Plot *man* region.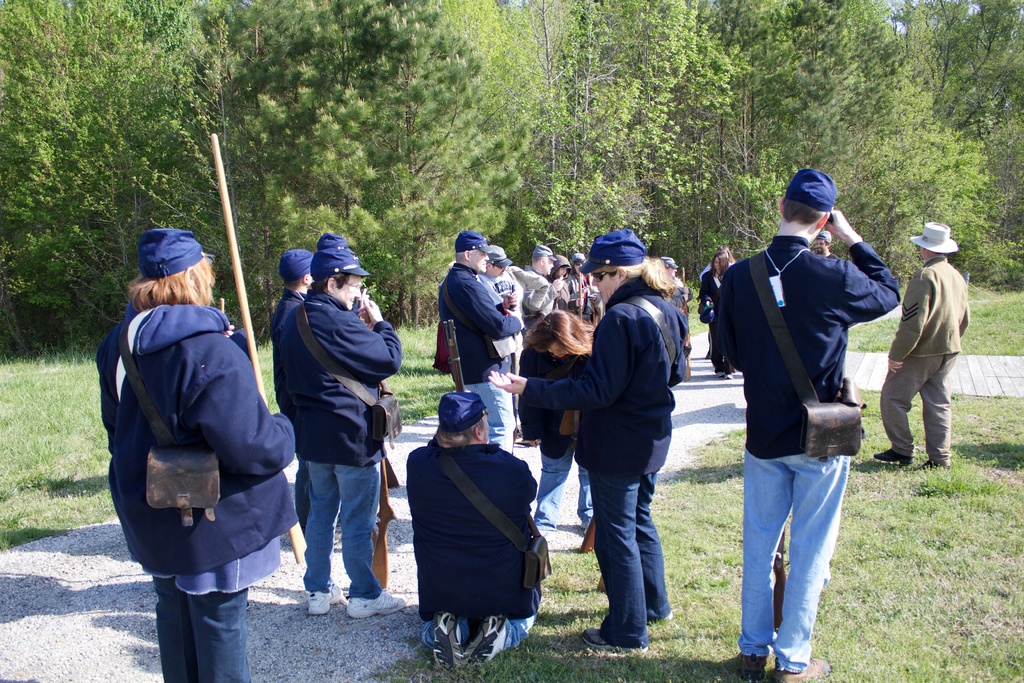
Plotted at 580 237 694 639.
